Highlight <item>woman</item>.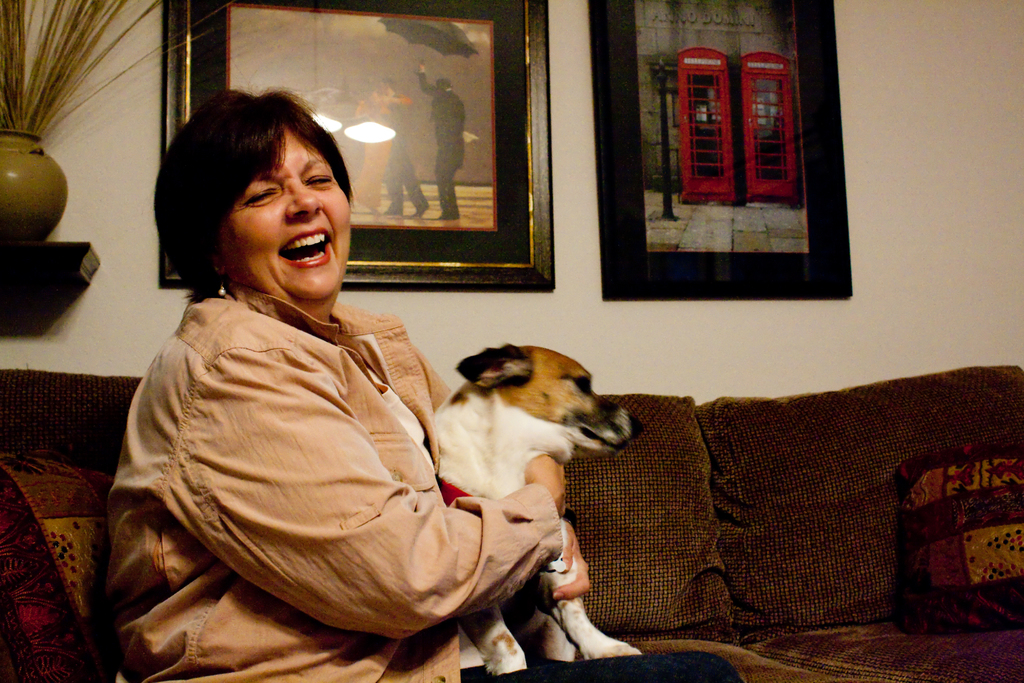
Highlighted region: <bbox>99, 101, 582, 663</bbox>.
